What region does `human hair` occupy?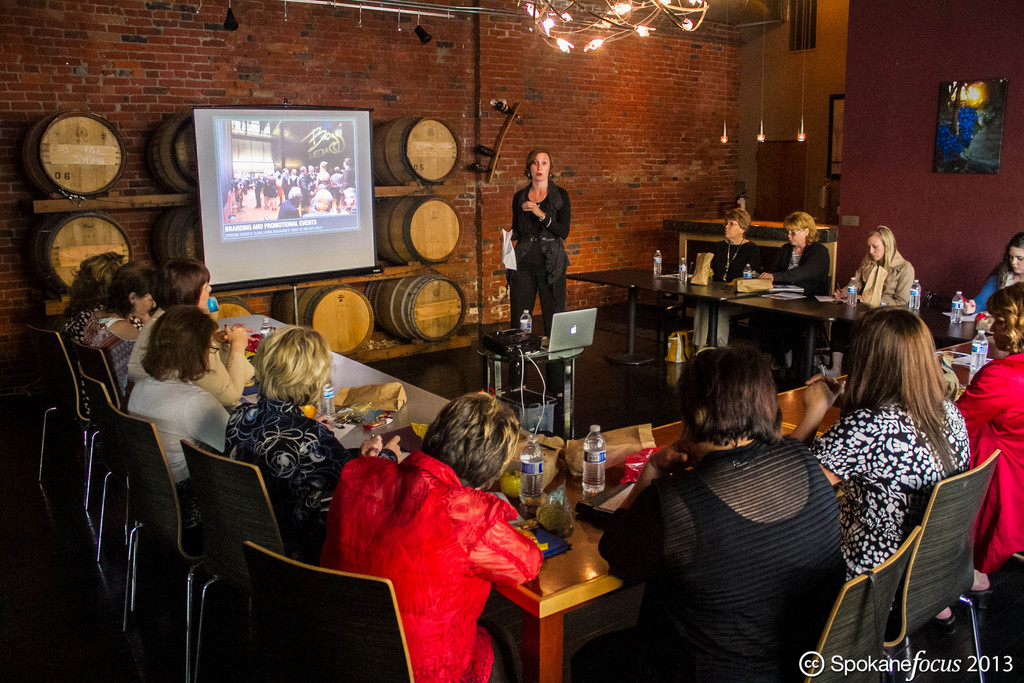
<region>419, 390, 519, 490</region>.
